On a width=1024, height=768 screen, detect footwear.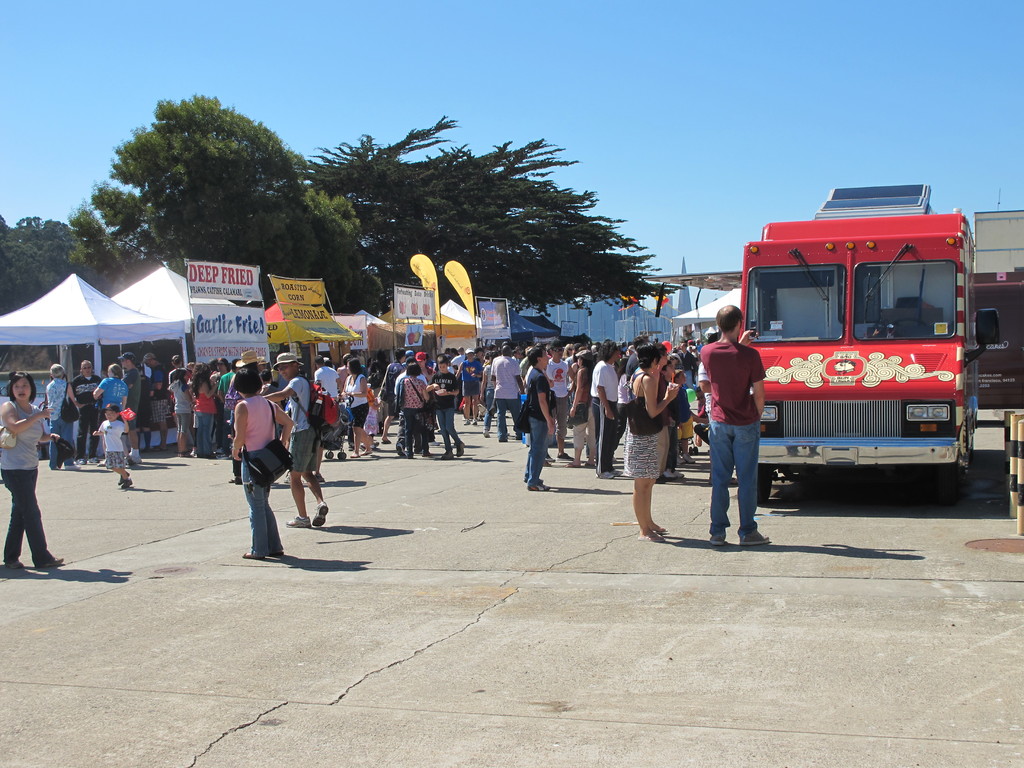
662/467/676/480.
